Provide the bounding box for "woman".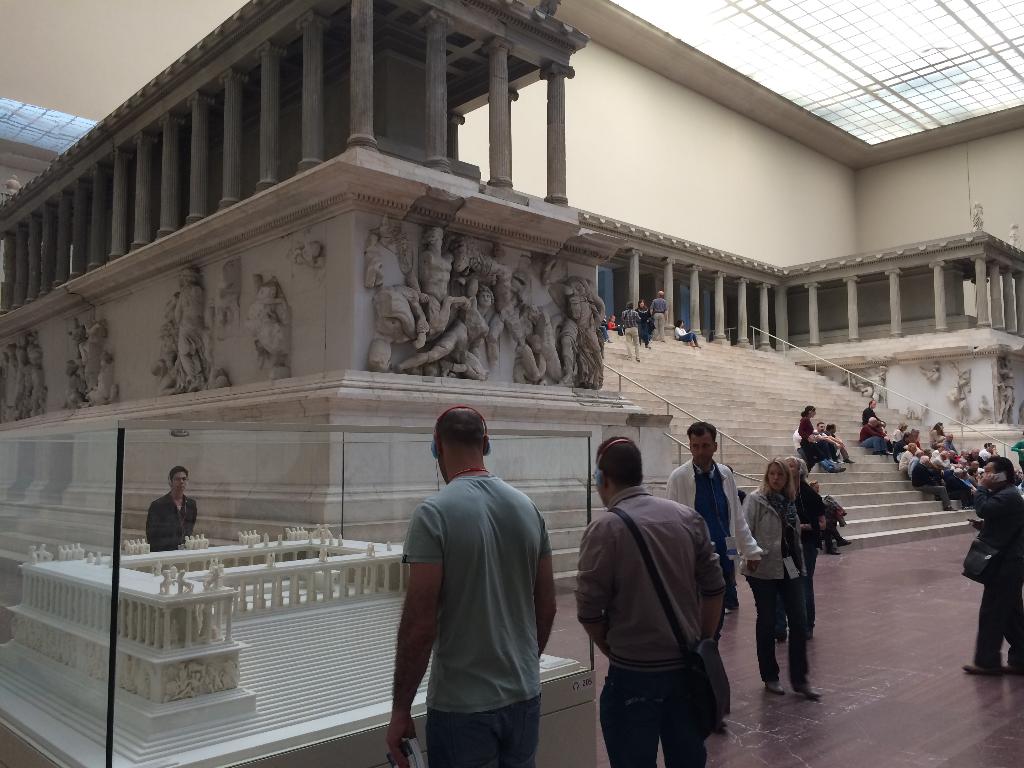
909, 429, 920, 448.
